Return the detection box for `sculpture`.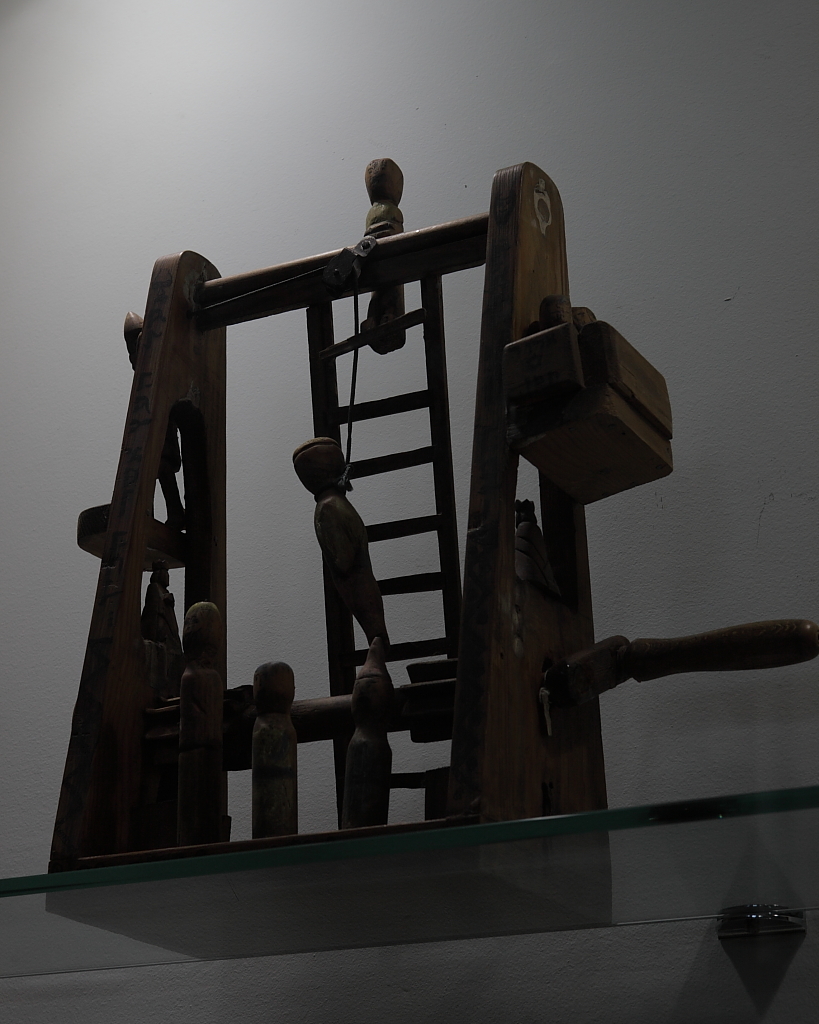
box=[173, 593, 247, 845].
